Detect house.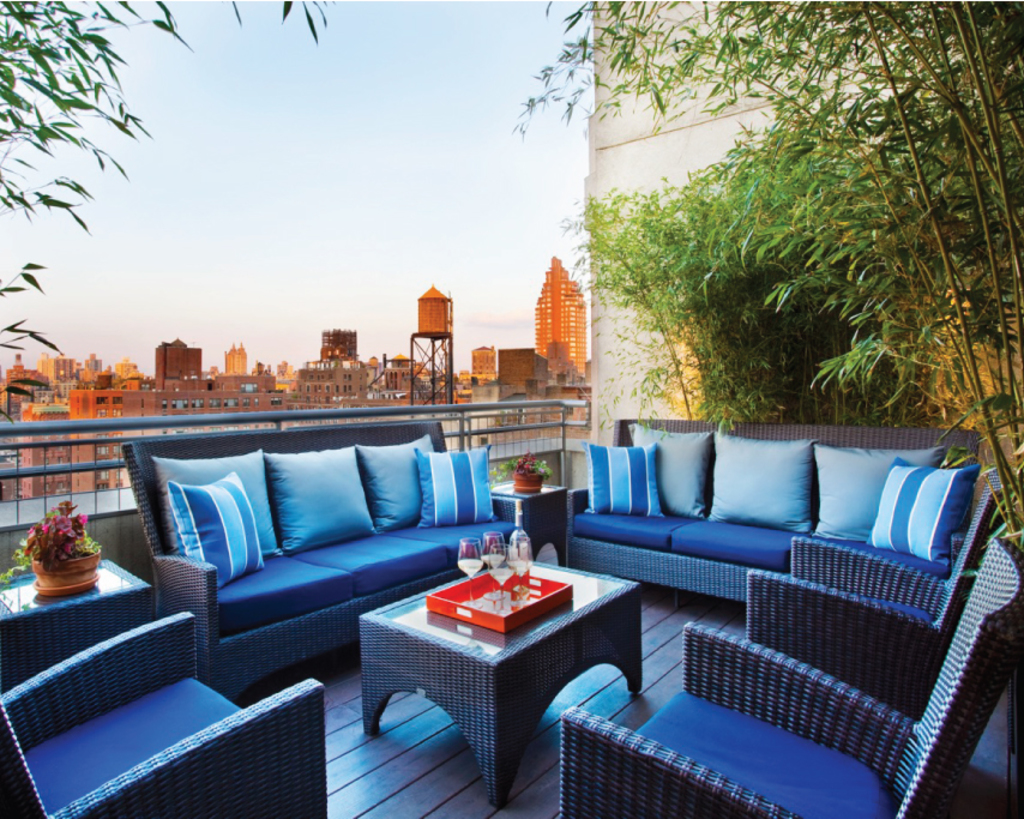
Detected at 149, 372, 270, 421.
